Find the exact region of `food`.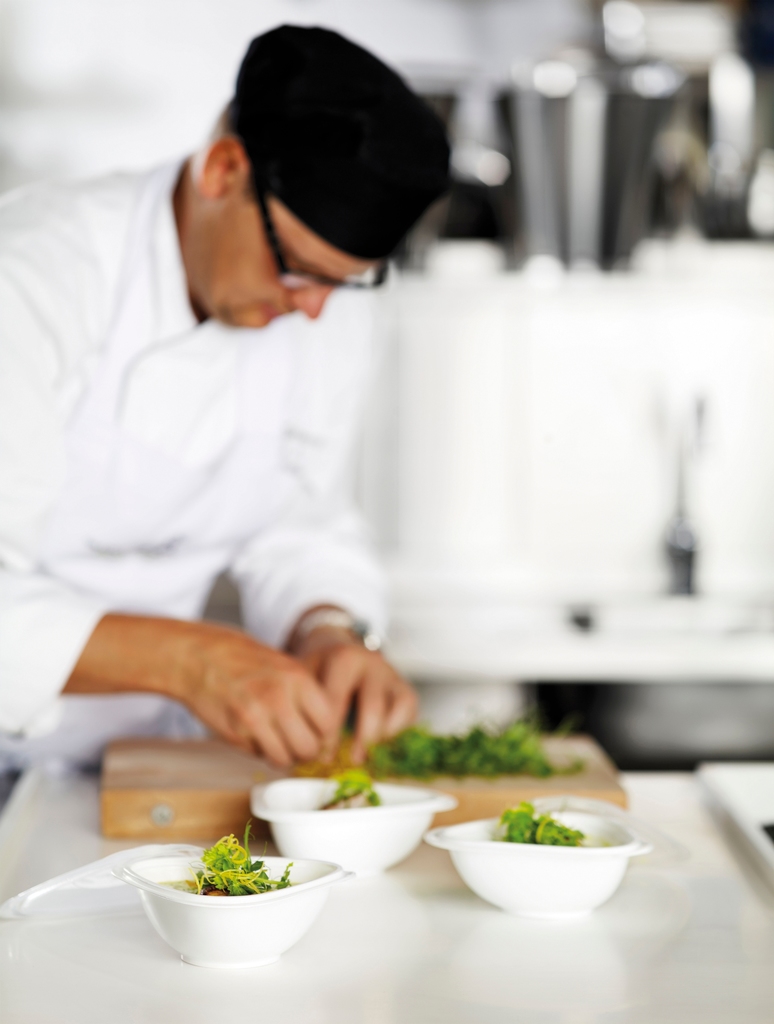
Exact region: 367/712/583/779.
